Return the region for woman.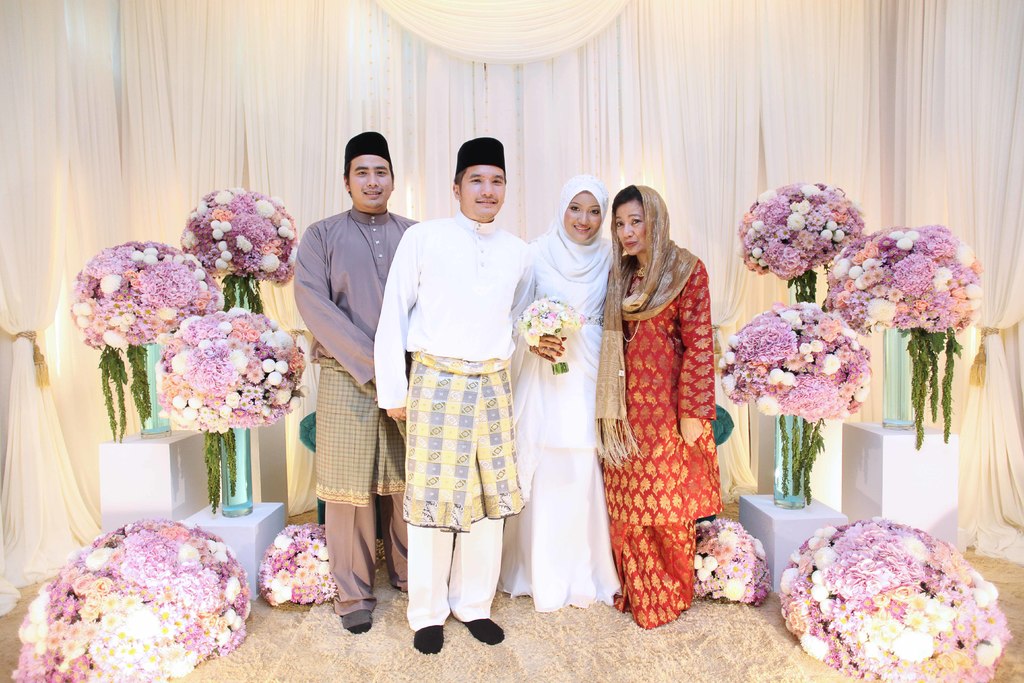
(485, 176, 625, 621).
